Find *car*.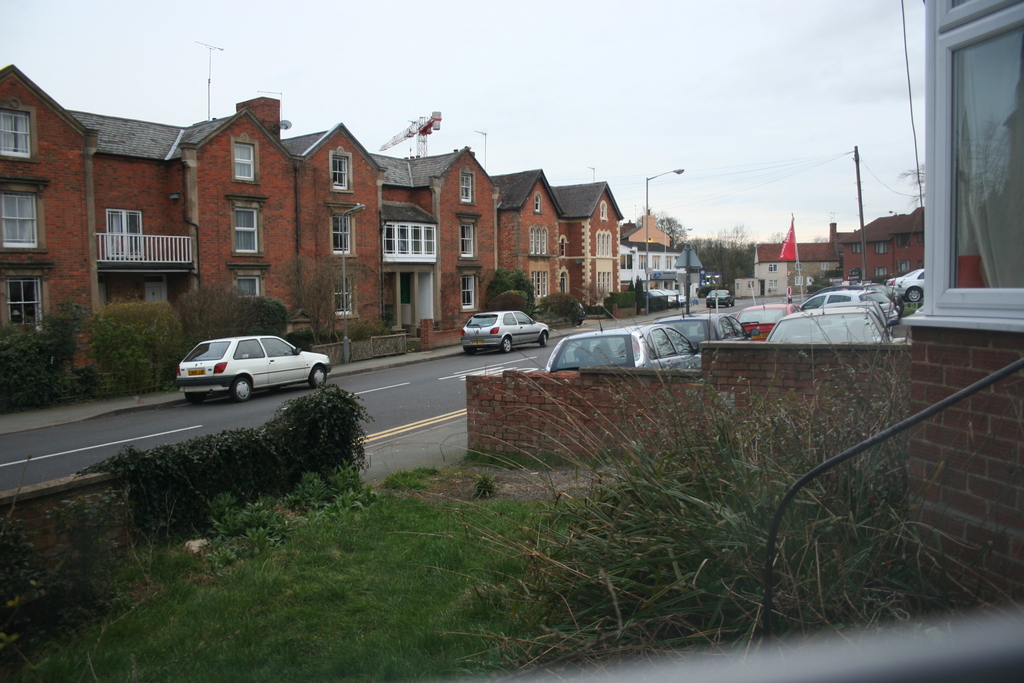
<box>768,308,900,343</box>.
